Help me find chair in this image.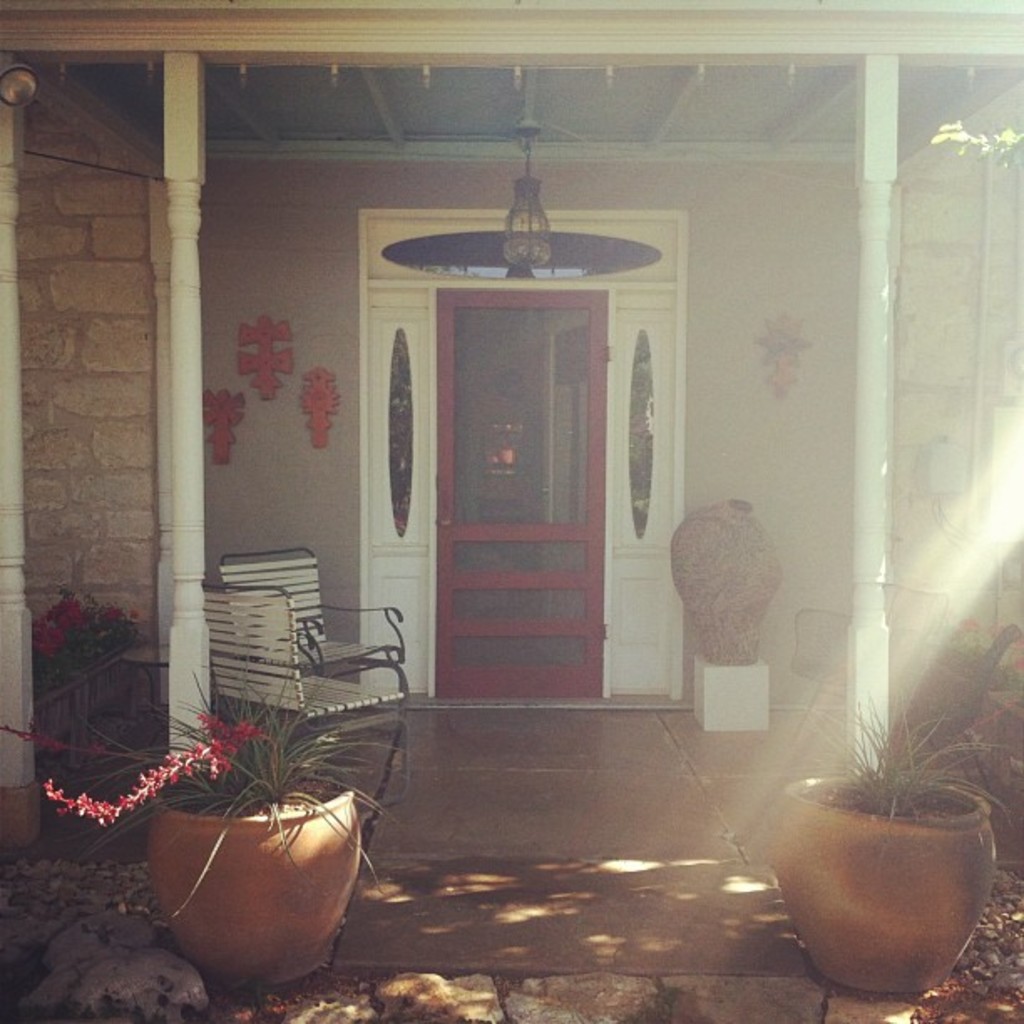
Found it: BBox(793, 581, 959, 730).
